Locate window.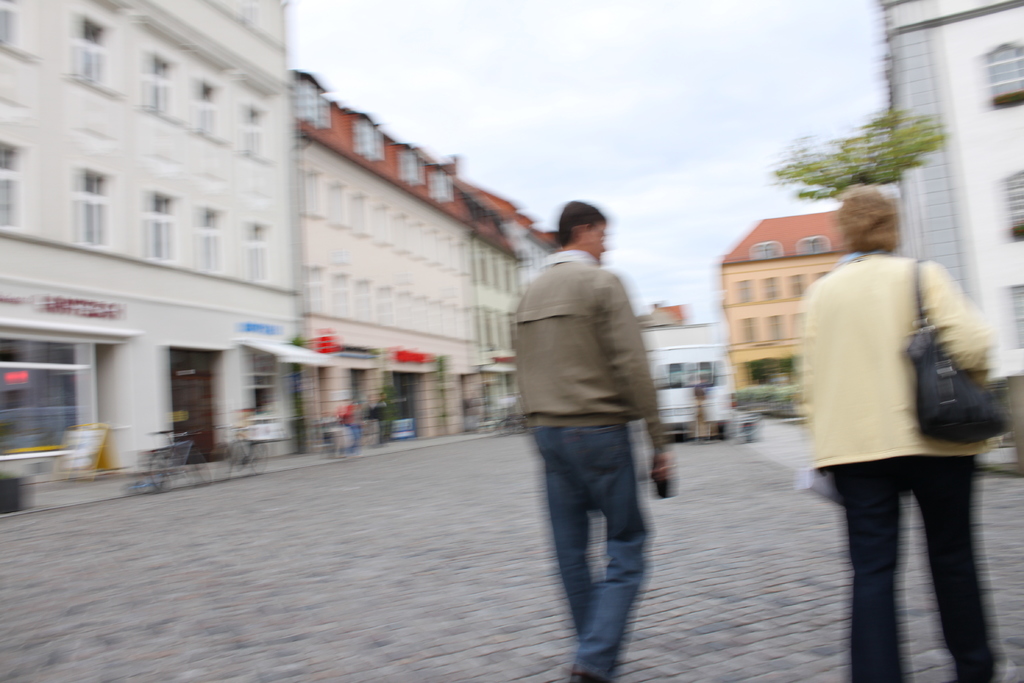
Bounding box: region(141, 46, 187, 117).
